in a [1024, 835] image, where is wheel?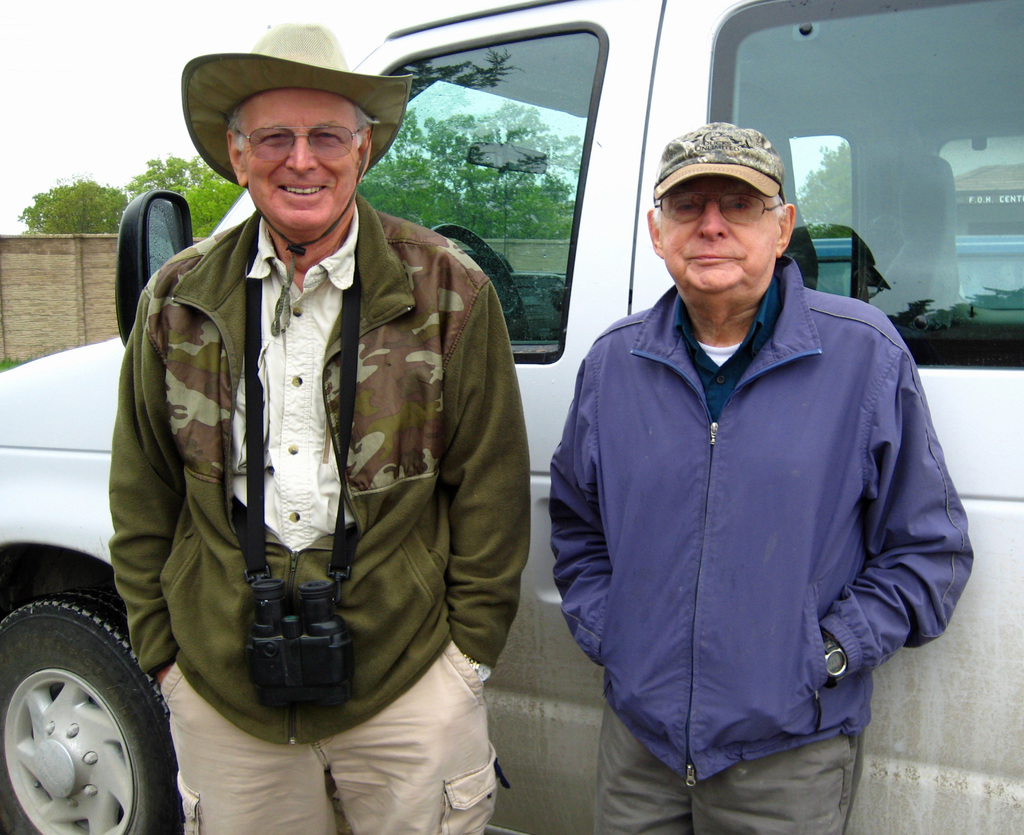
[x1=0, y1=585, x2=183, y2=834].
